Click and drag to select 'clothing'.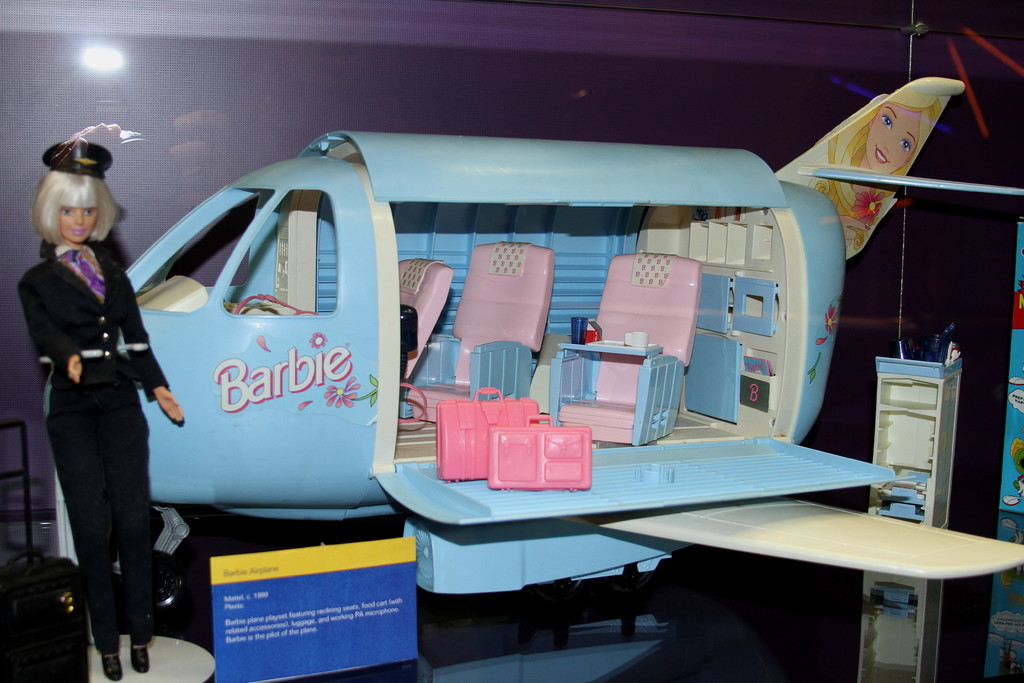
Selection: (13,243,179,657).
